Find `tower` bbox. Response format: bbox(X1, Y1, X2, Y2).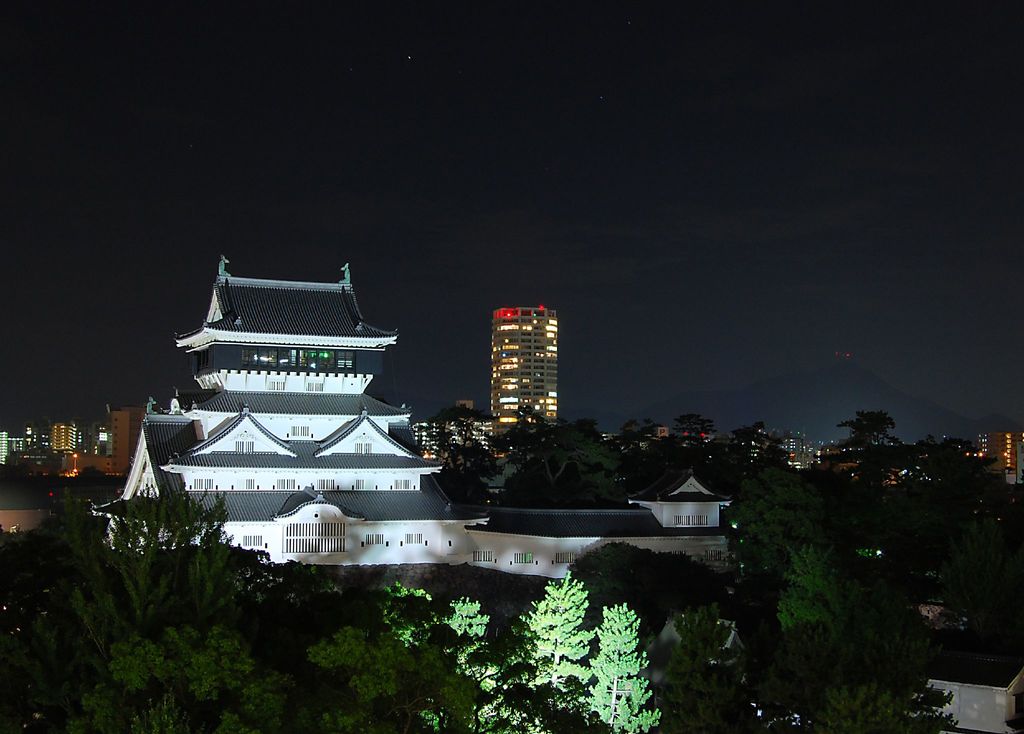
bbox(491, 303, 557, 452).
